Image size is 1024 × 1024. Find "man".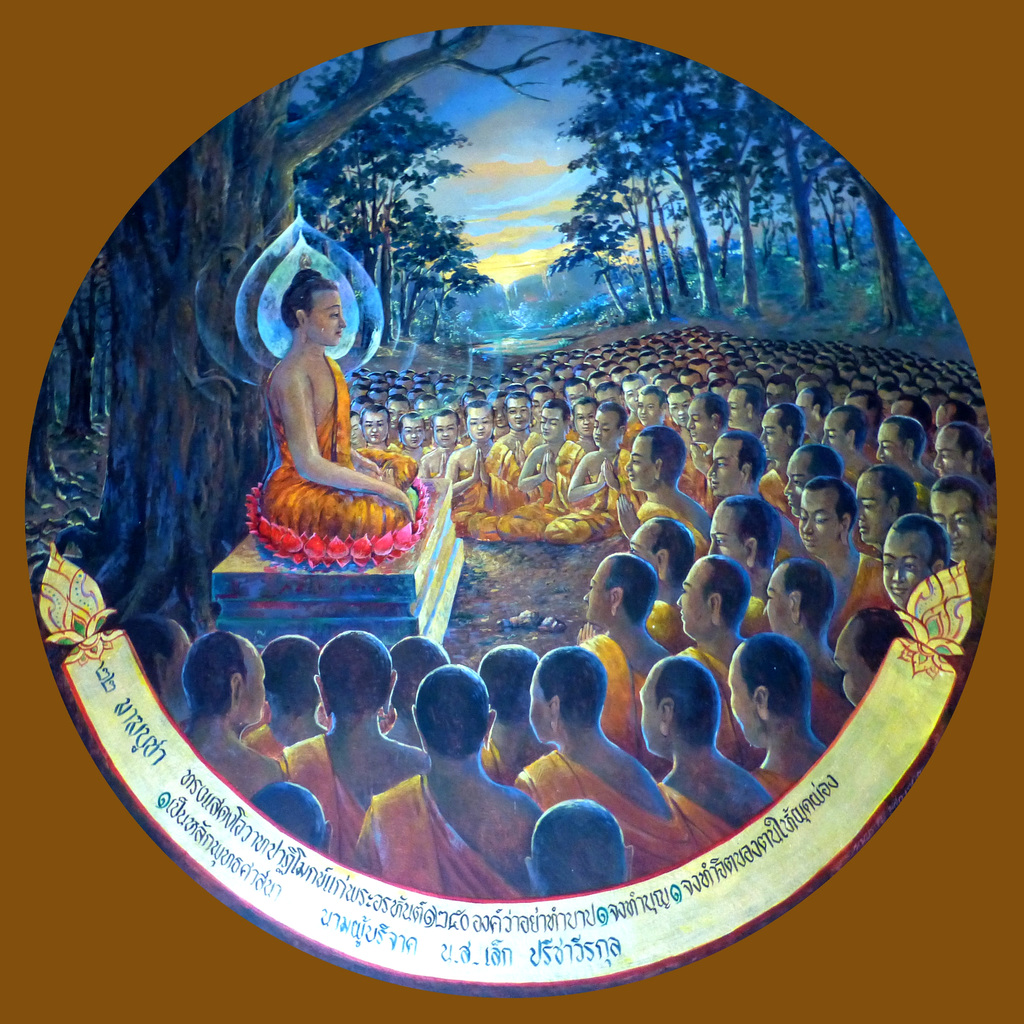
locate(256, 264, 420, 551).
